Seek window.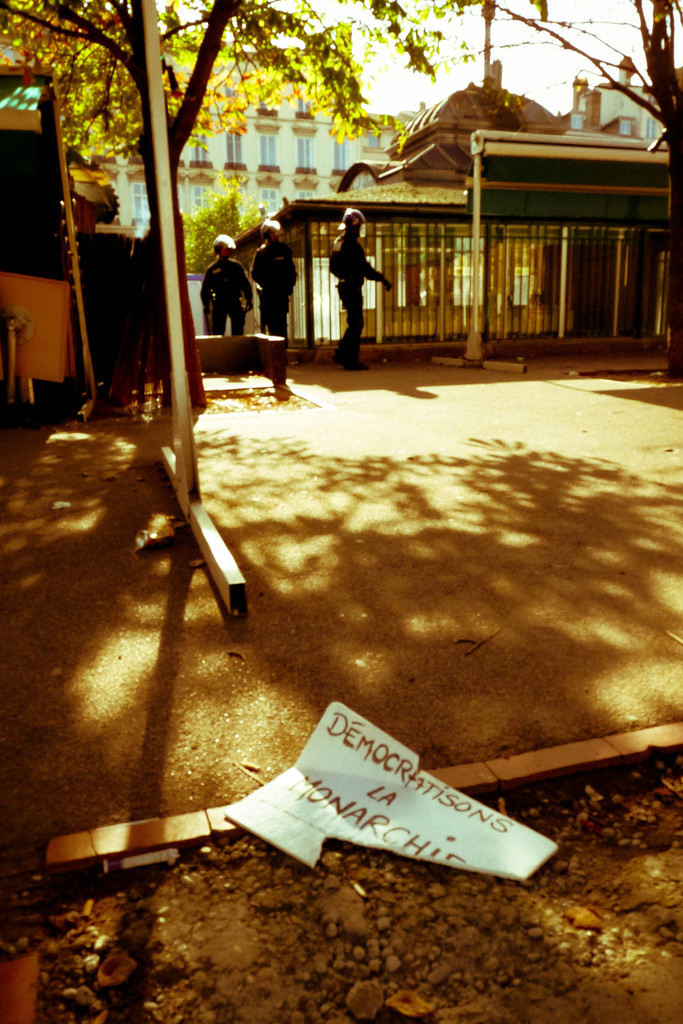
[left=193, top=184, right=208, bottom=209].
